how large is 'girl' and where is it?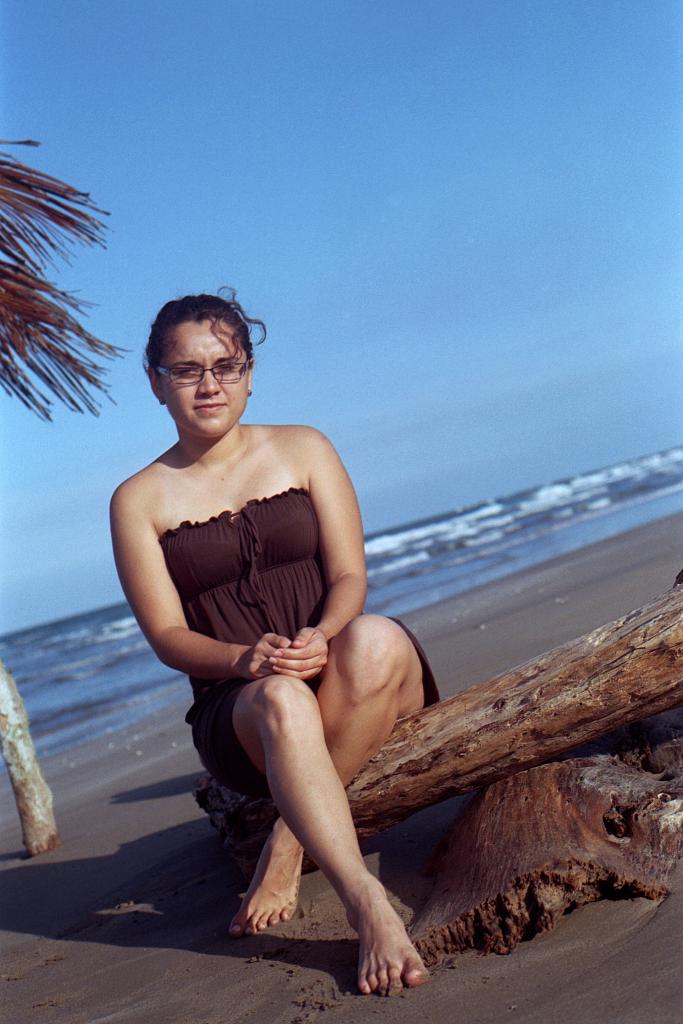
Bounding box: [112, 282, 447, 991].
